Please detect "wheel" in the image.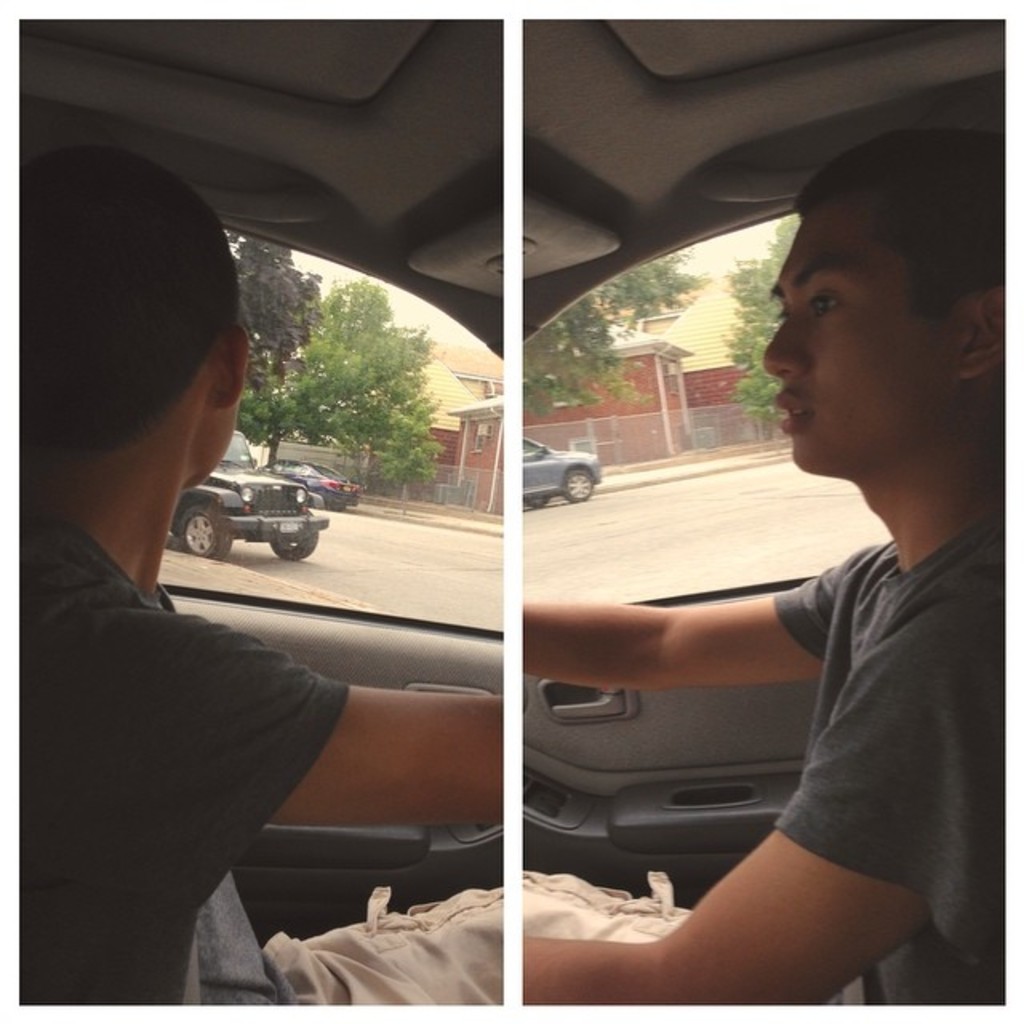
select_region(562, 467, 595, 499).
